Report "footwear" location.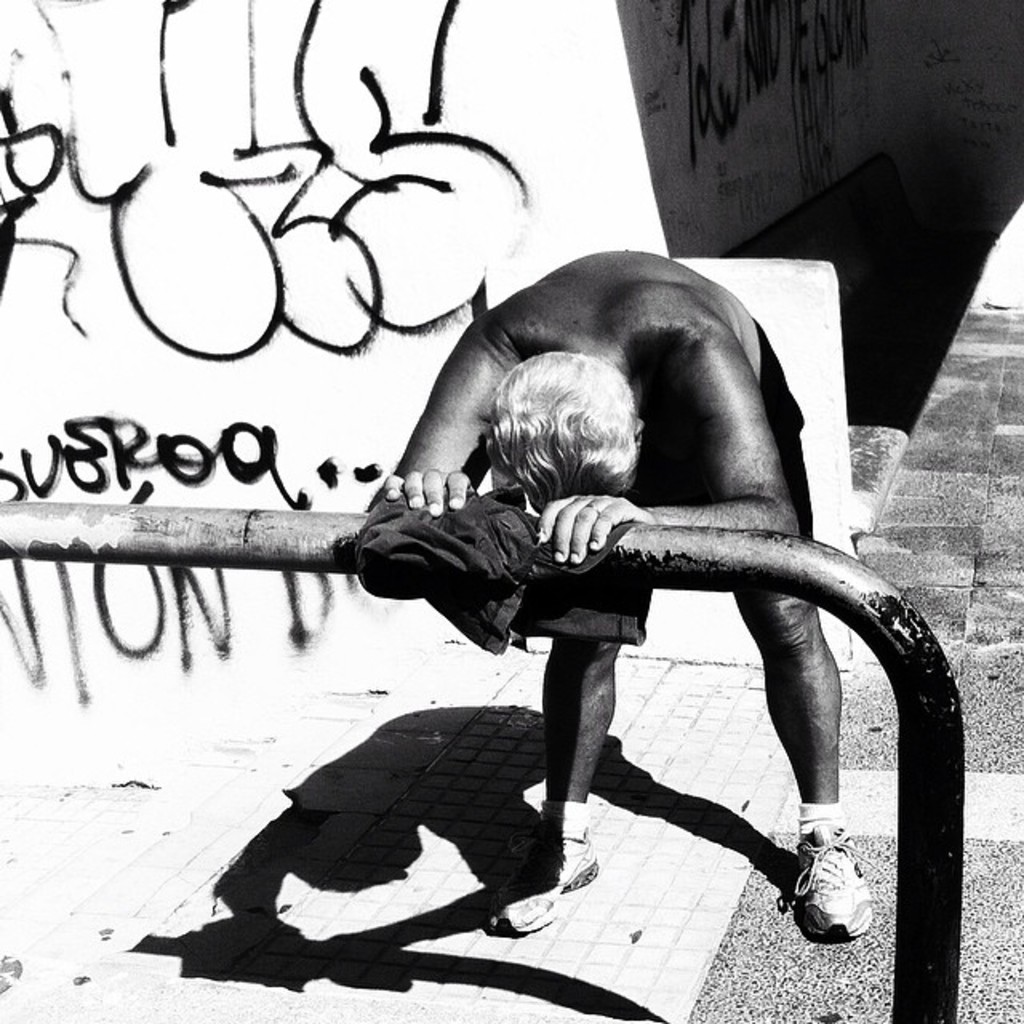
Report: x1=480 y1=822 x2=598 y2=930.
